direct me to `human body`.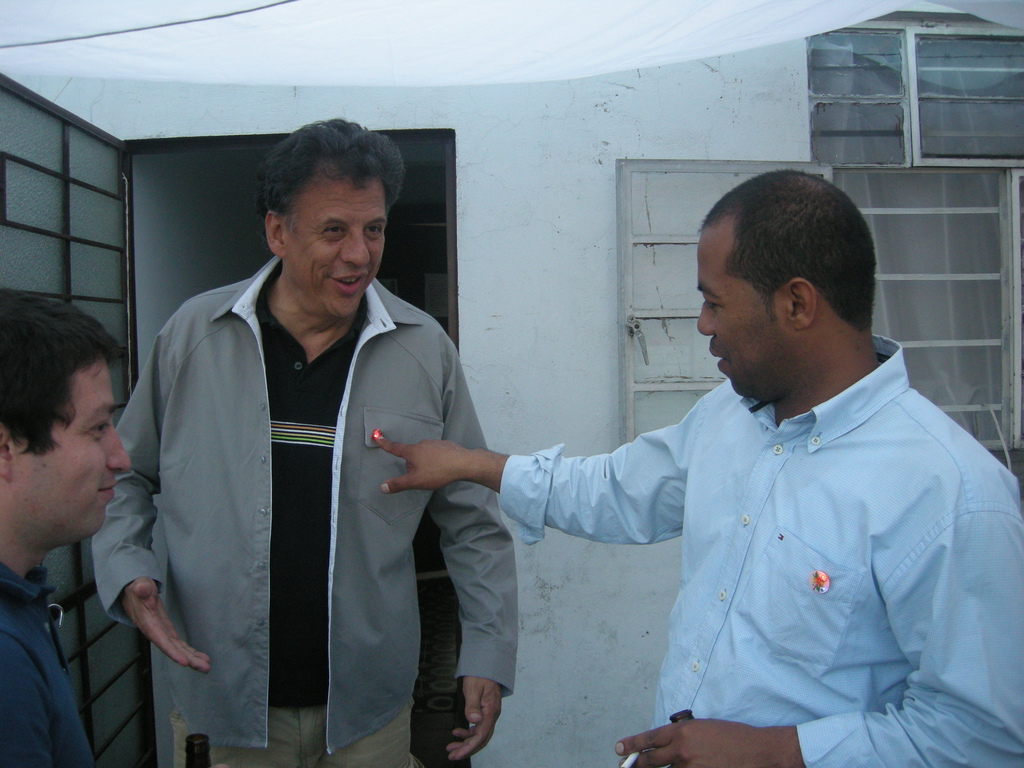
Direction: 378:170:1023:767.
